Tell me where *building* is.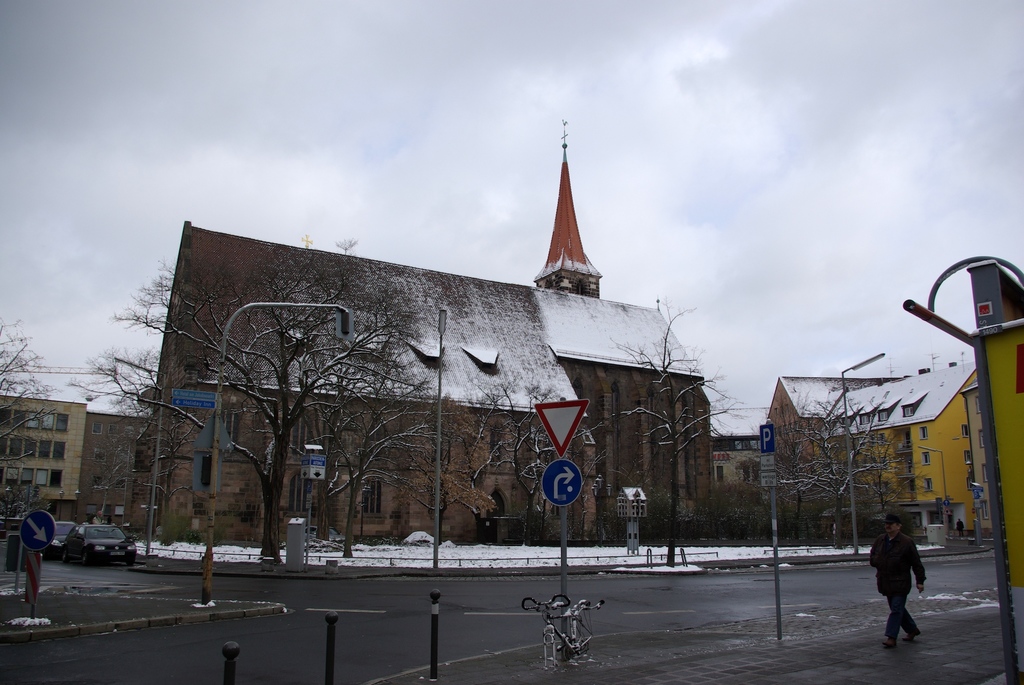
*building* is at x1=129 y1=222 x2=724 y2=538.
